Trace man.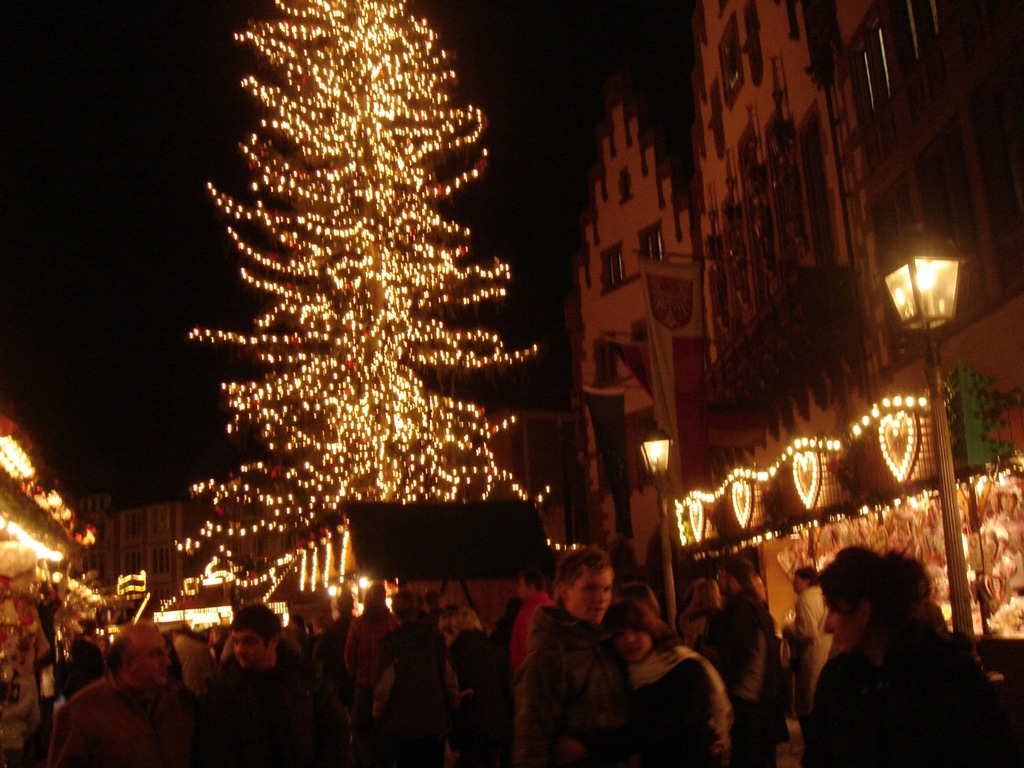
Traced to <region>524, 559, 638, 767</region>.
